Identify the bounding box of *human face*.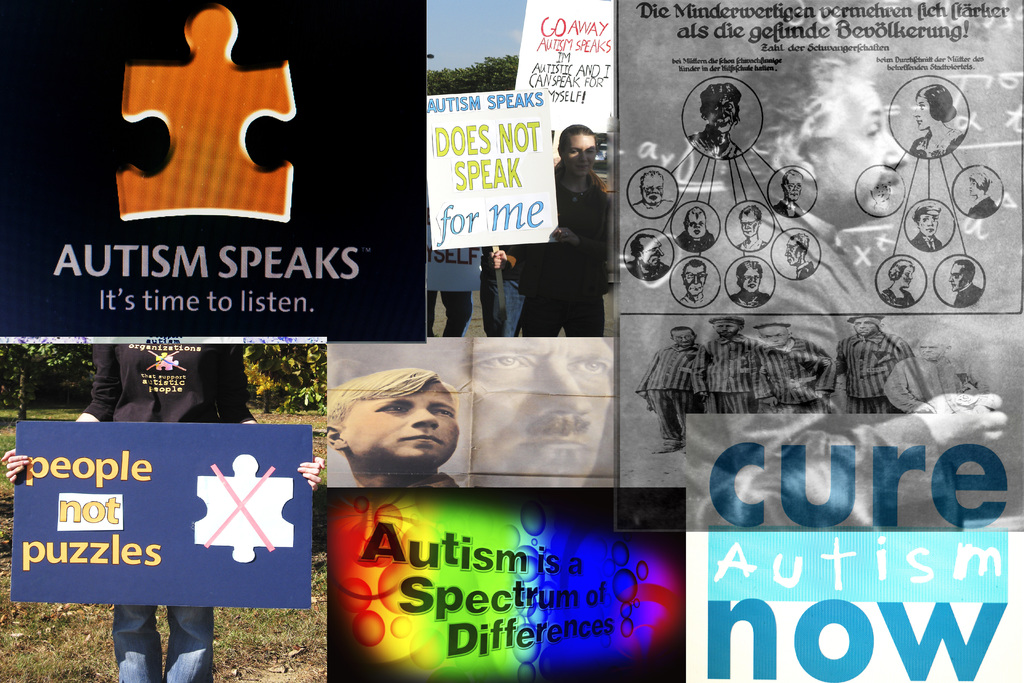
bbox=(685, 267, 705, 295).
